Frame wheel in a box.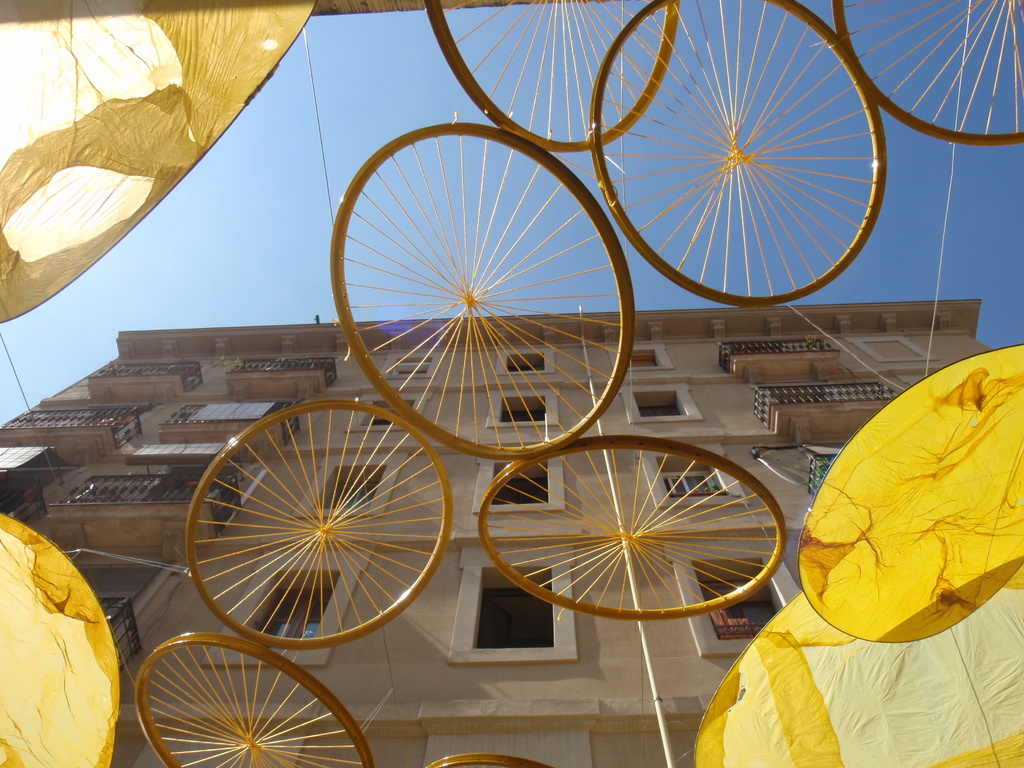
box=[833, 1, 1023, 145].
